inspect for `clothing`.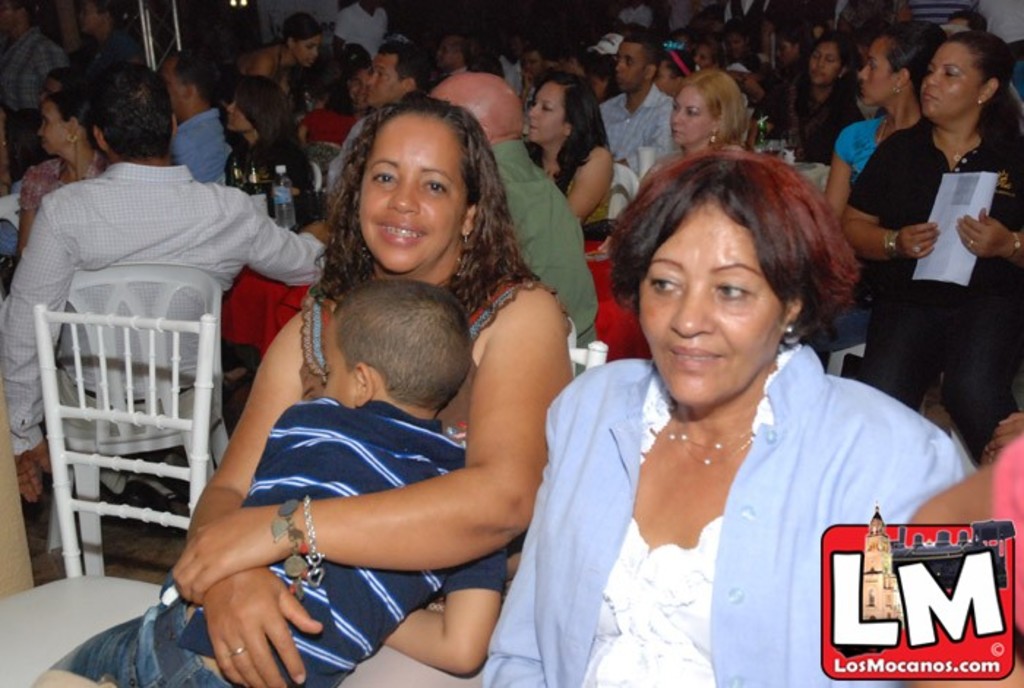
Inspection: 0 29 70 142.
